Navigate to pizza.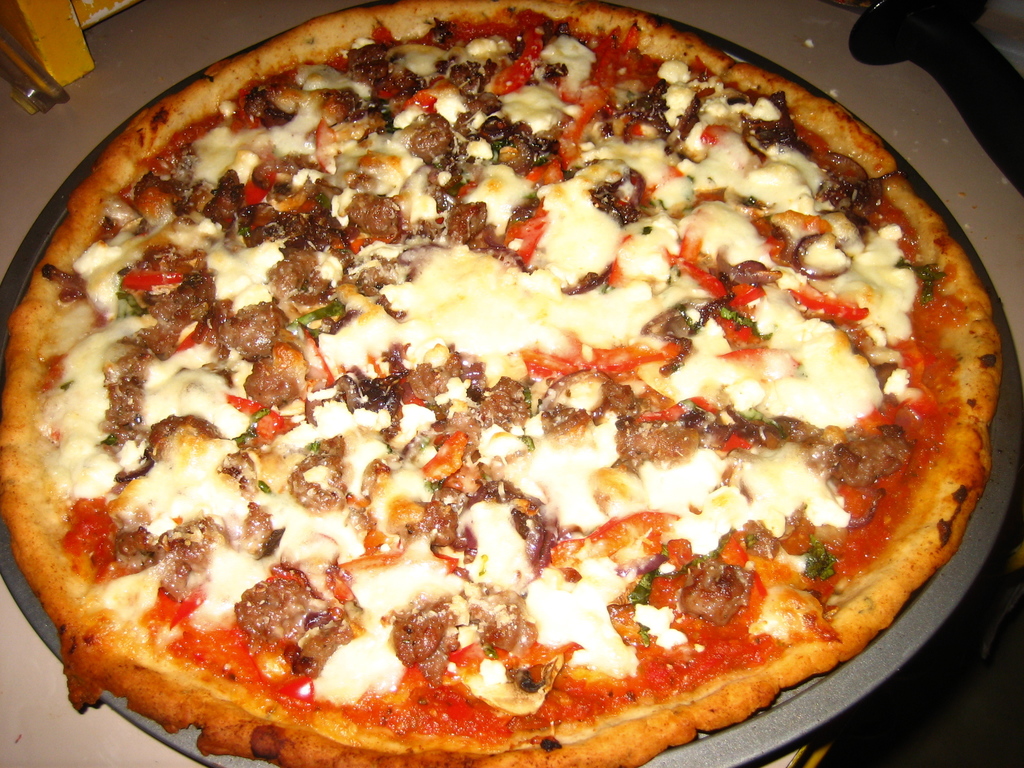
Navigation target: {"left": 0, "top": 0, "right": 998, "bottom": 767}.
